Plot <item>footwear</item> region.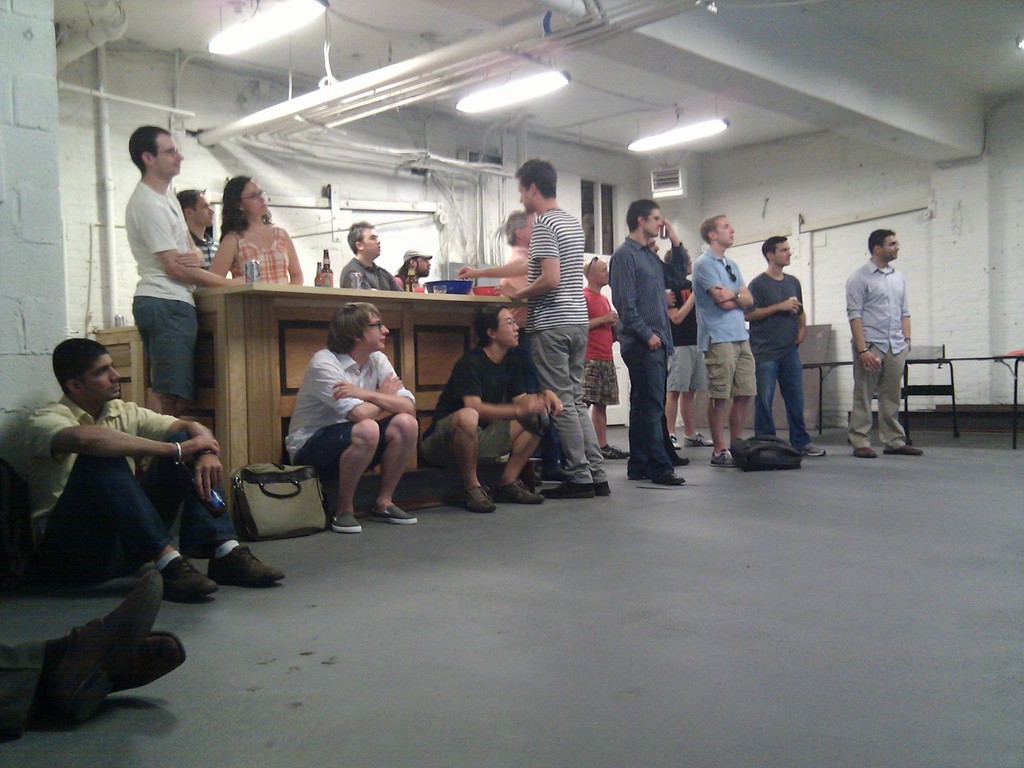
Plotted at (left=368, top=502, right=419, bottom=524).
